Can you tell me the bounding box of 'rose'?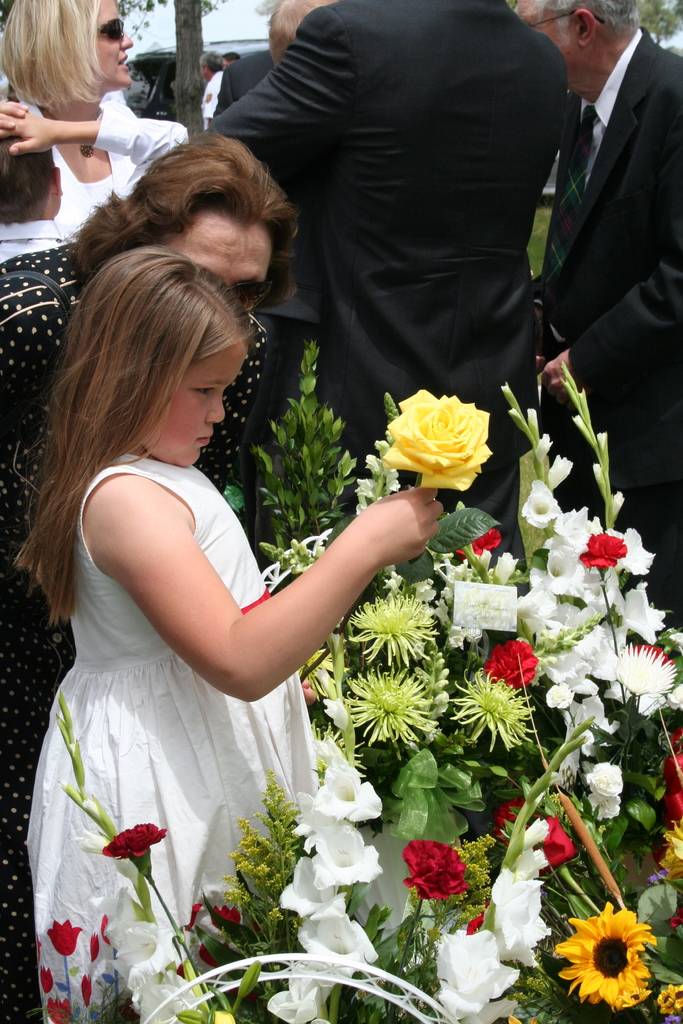
381 387 497 488.
